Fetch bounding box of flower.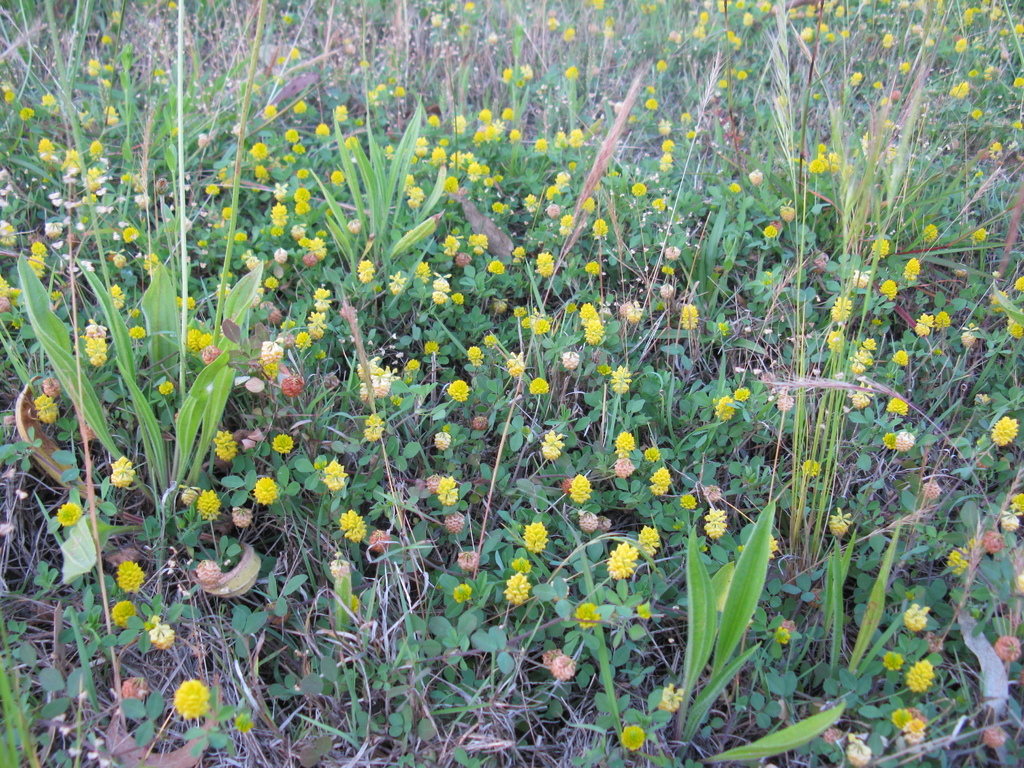
Bbox: select_region(983, 729, 1003, 748).
